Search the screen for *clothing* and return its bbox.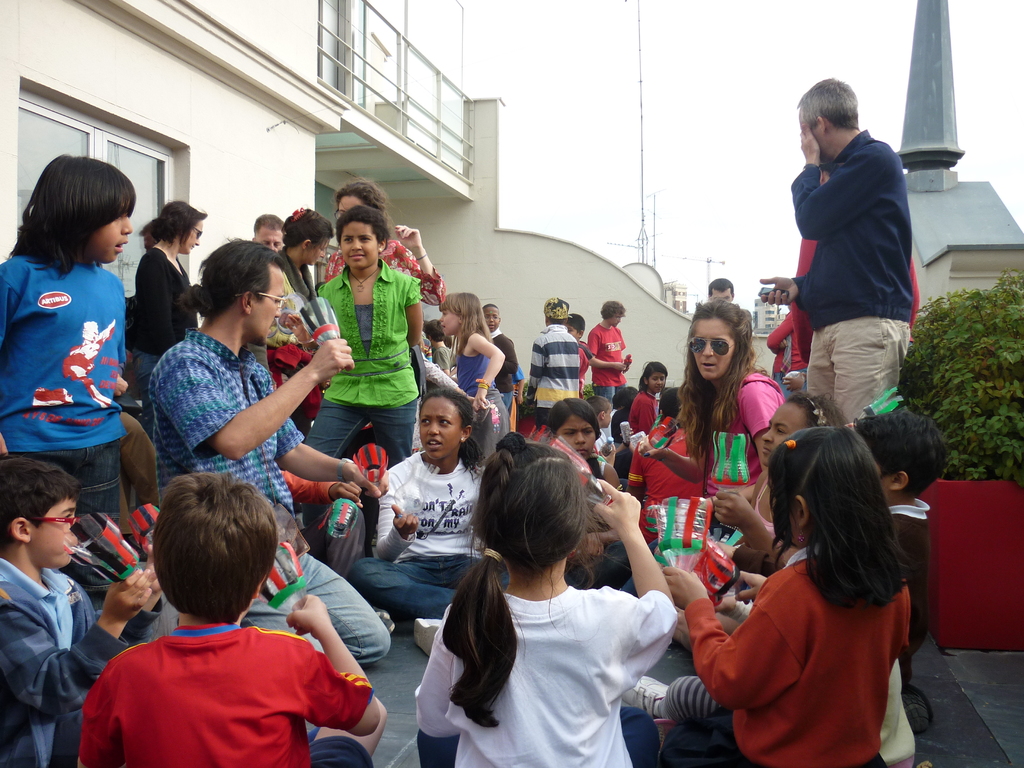
Found: (left=308, top=254, right=424, bottom=472).
